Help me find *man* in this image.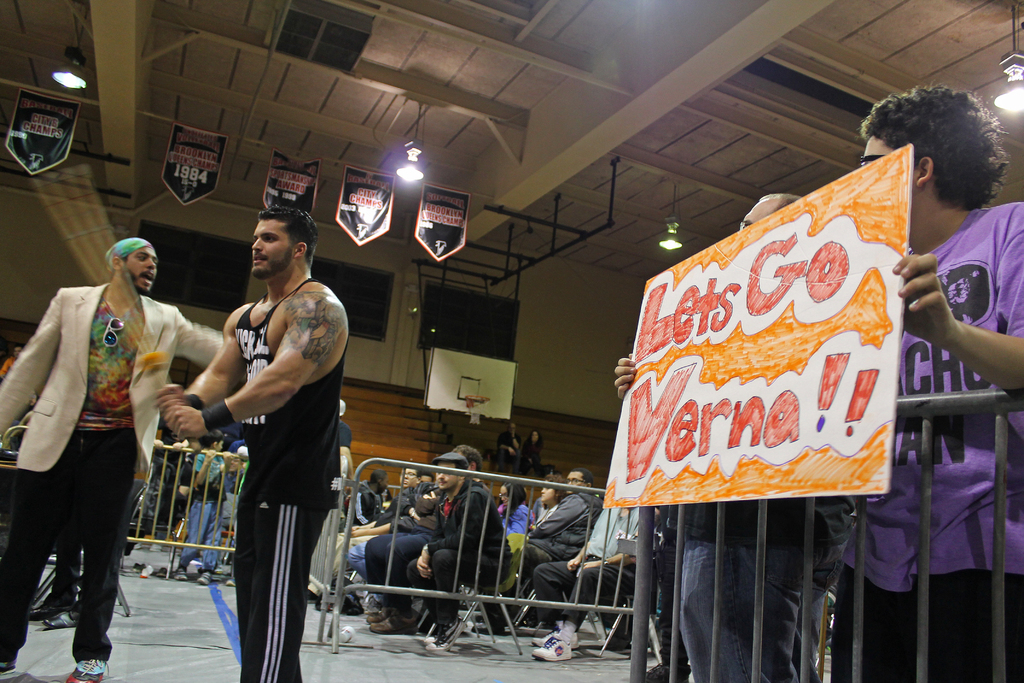
Found it: l=681, t=190, r=853, b=679.
